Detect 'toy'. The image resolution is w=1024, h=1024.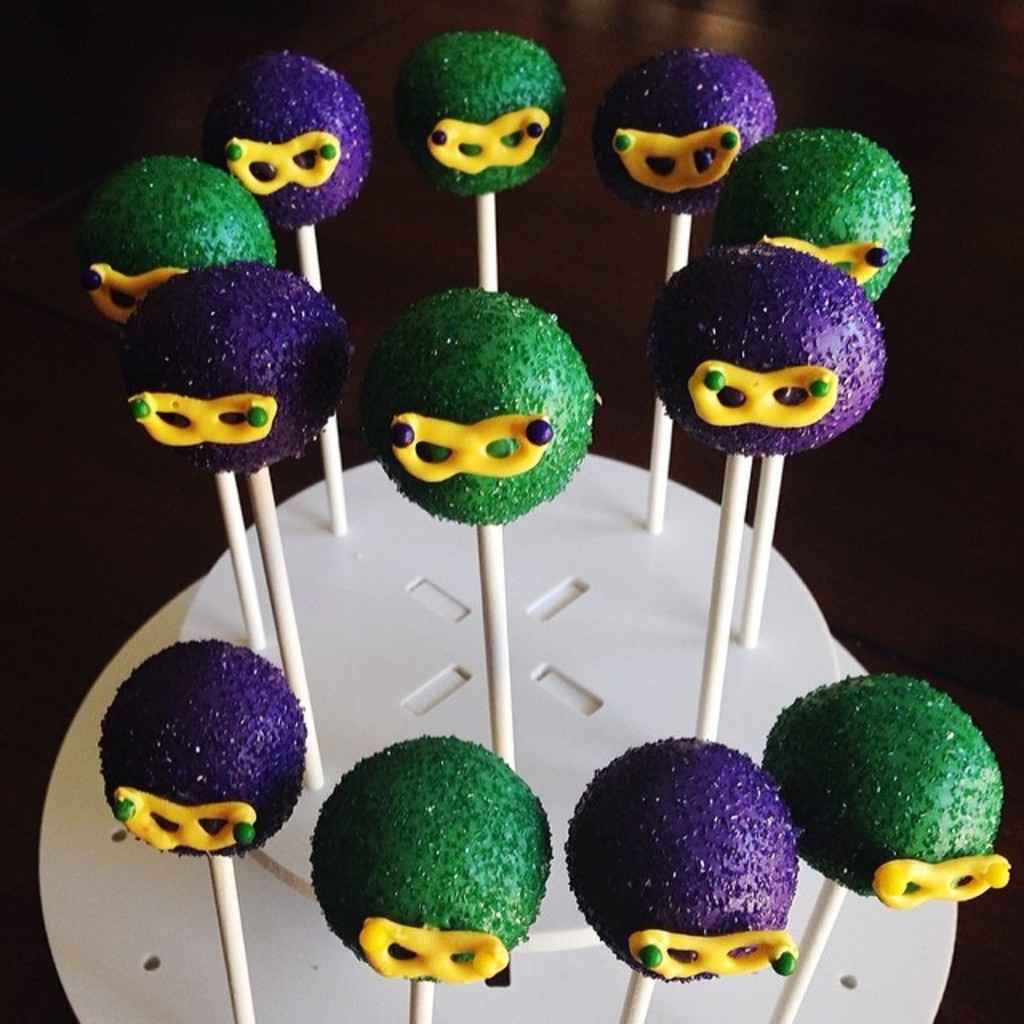
{"x1": 554, "y1": 736, "x2": 792, "y2": 1022}.
